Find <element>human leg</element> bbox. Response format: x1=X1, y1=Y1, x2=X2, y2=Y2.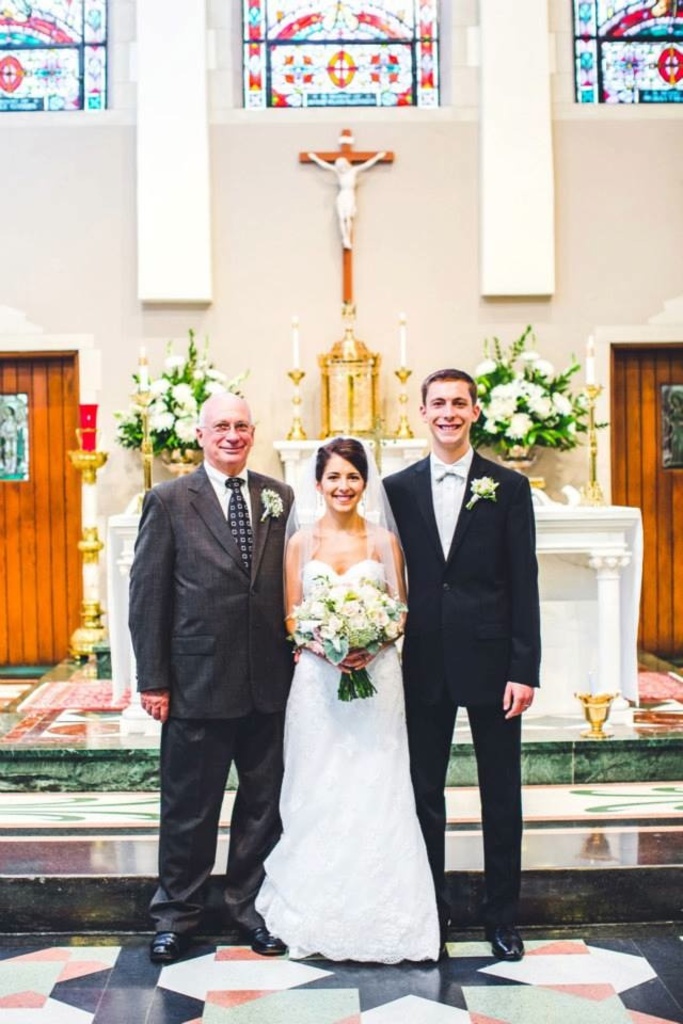
x1=218, y1=689, x2=287, y2=959.
